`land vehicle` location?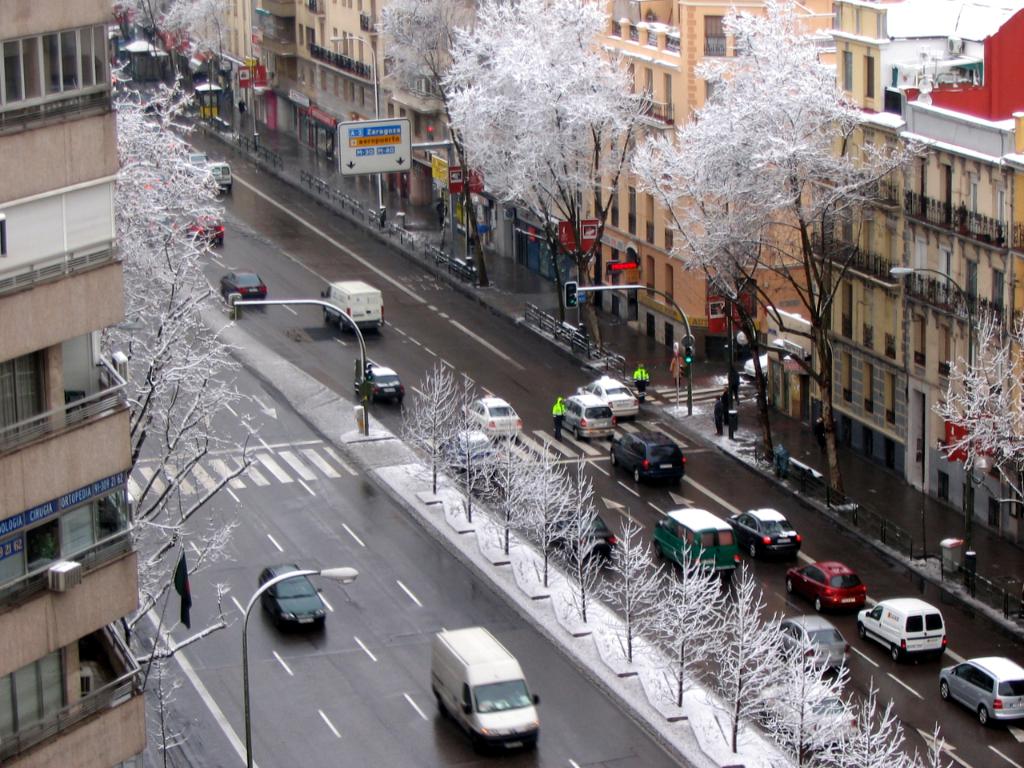
<box>184,149,209,170</box>
